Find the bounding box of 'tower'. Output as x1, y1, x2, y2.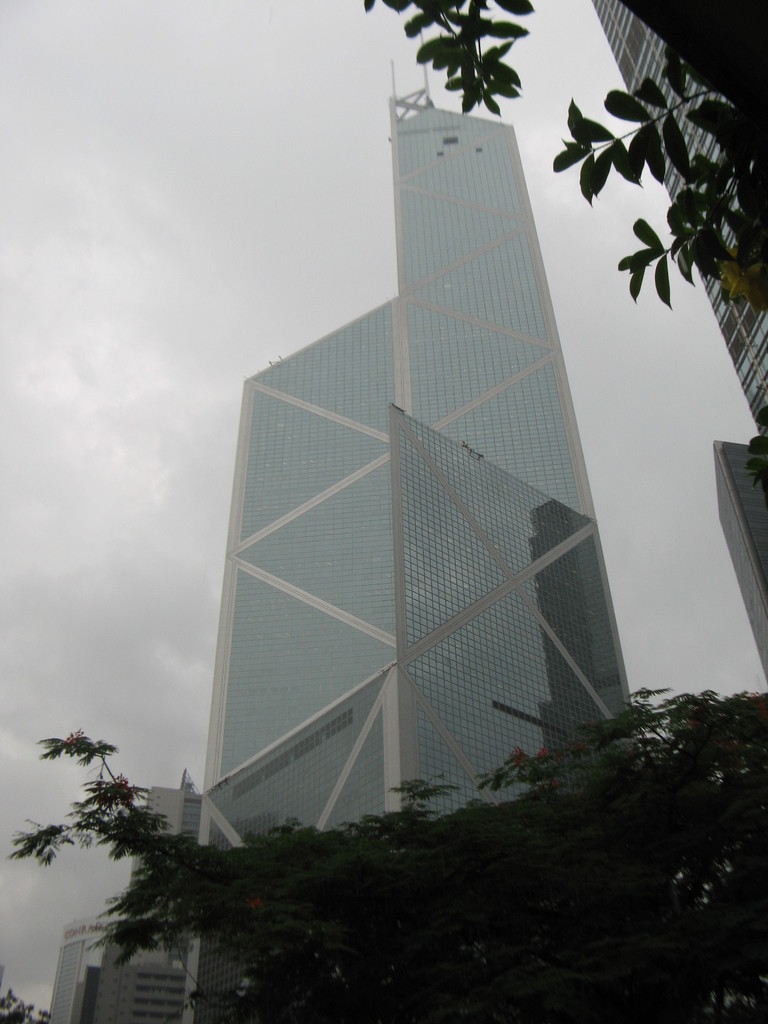
179, 56, 650, 852.
